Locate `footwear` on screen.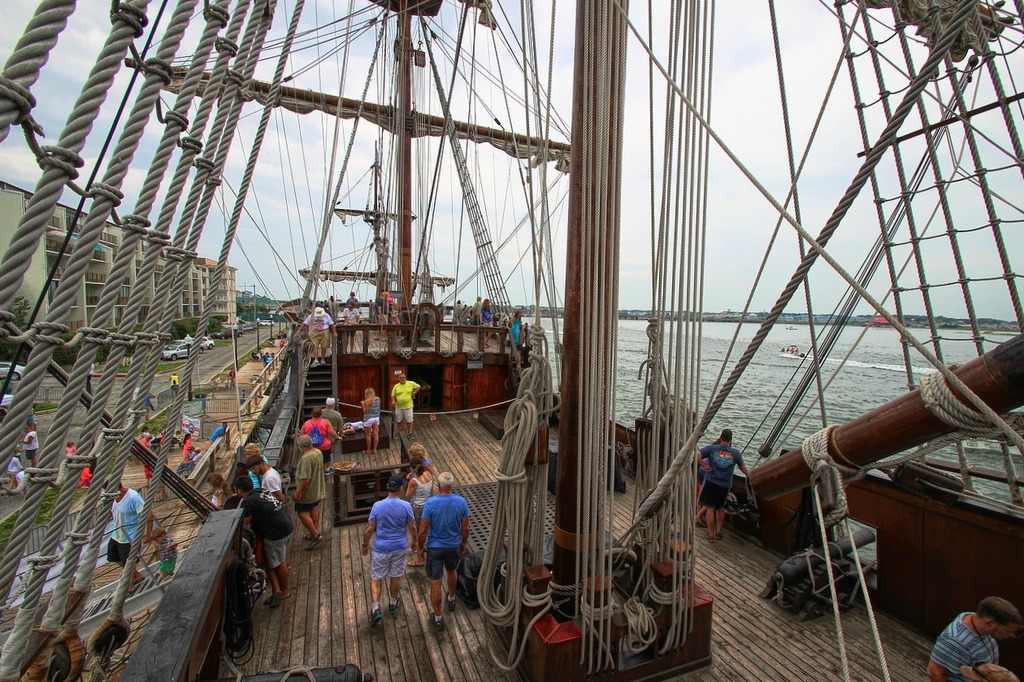
On screen at left=322, top=358, right=329, bottom=365.
